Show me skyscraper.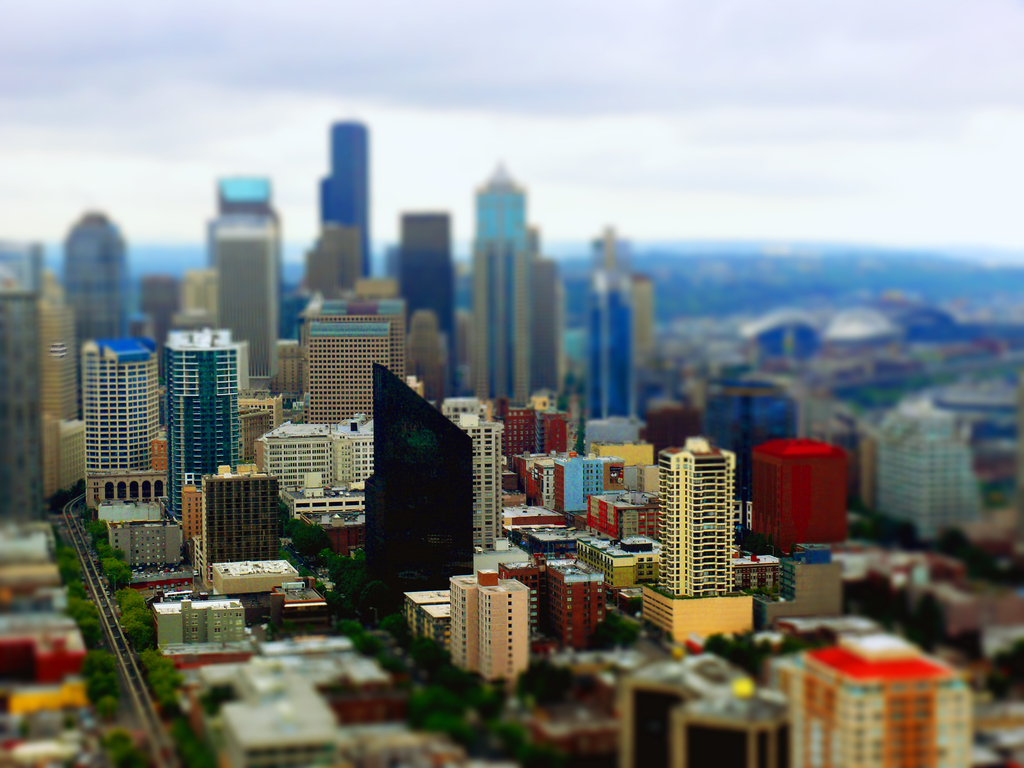
skyscraper is here: 305/221/369/306.
